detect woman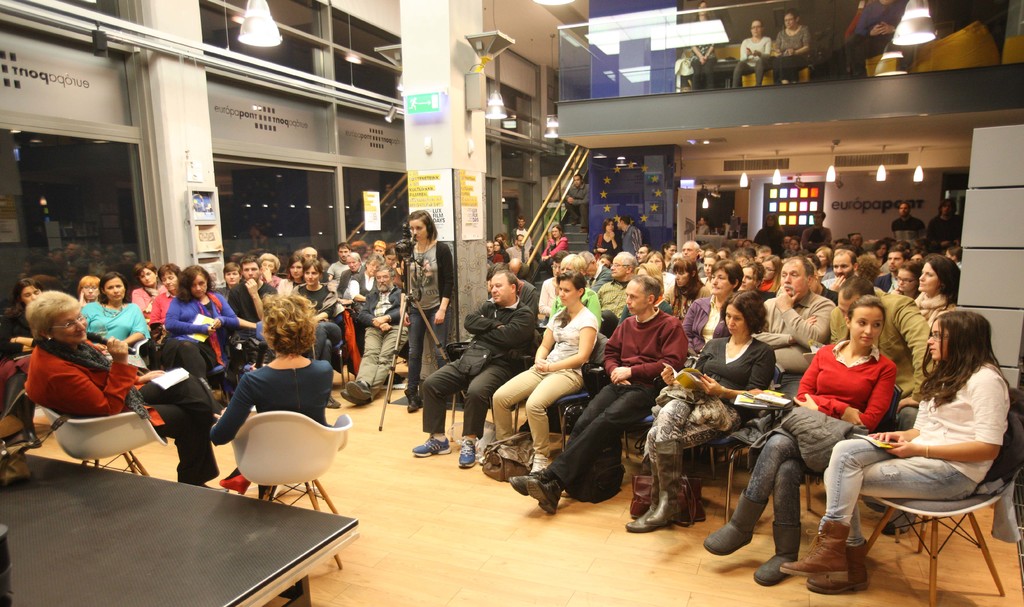
pyautogui.locateOnScreen(590, 216, 623, 260)
